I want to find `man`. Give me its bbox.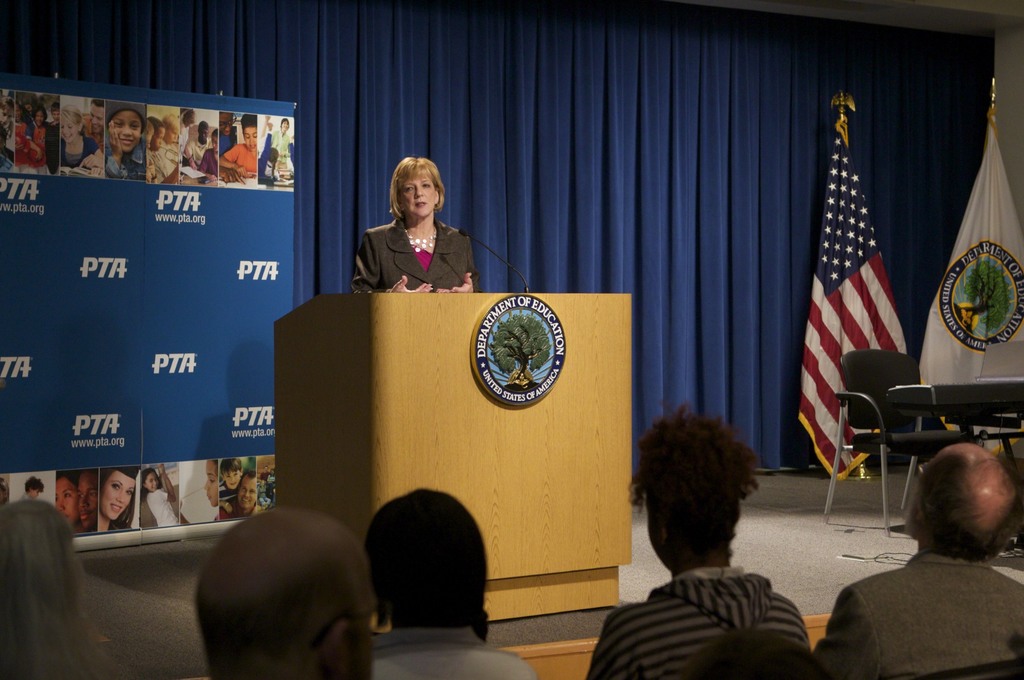
Rect(85, 101, 103, 157).
